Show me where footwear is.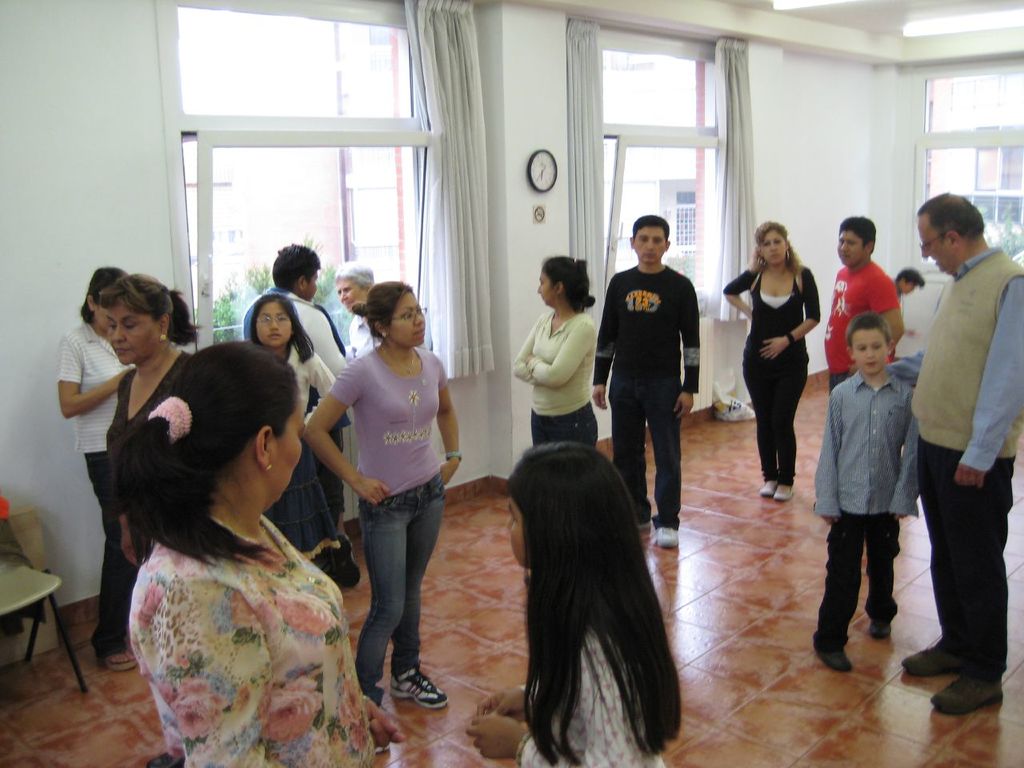
footwear is at region(813, 648, 852, 674).
